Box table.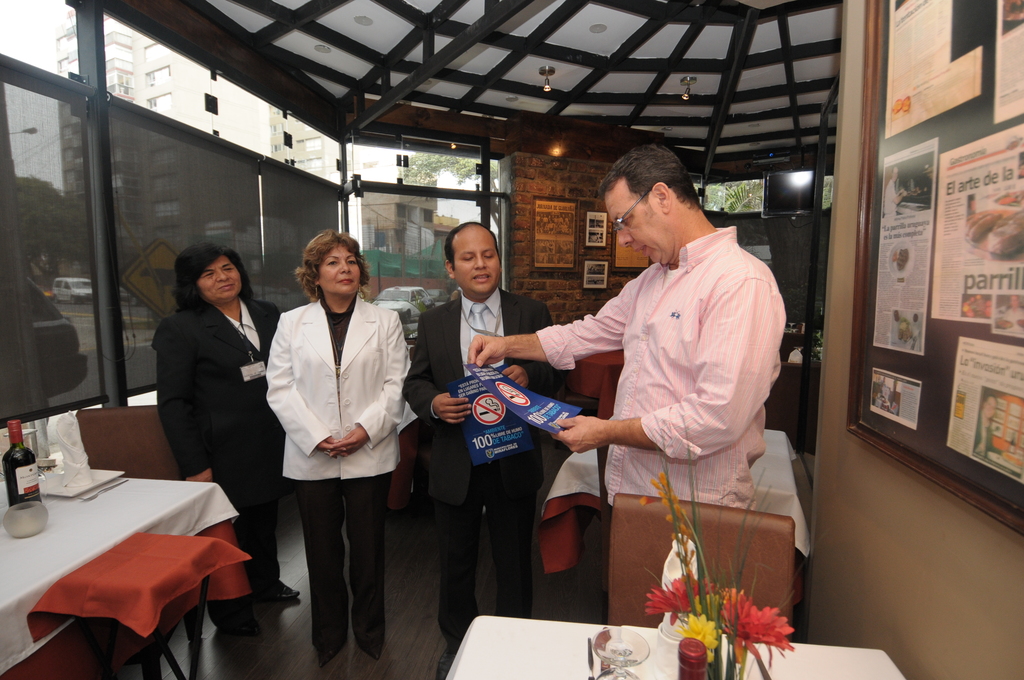
select_region(429, 611, 912, 679).
